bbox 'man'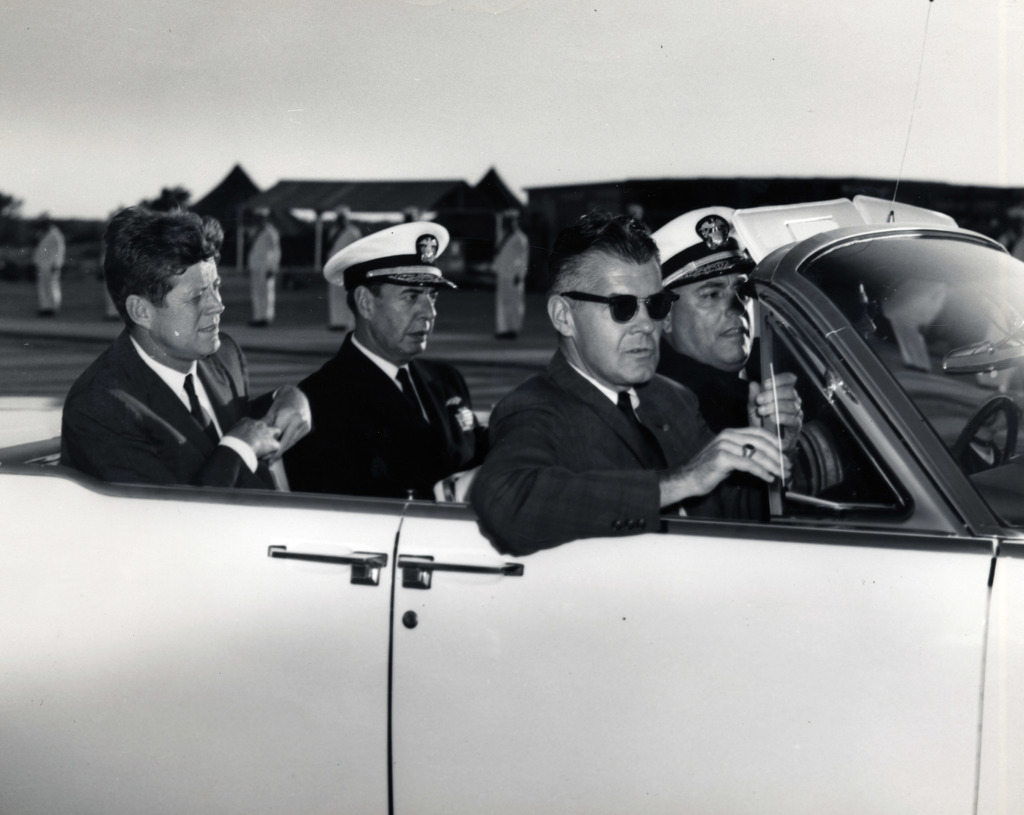
bbox=[652, 206, 1016, 522]
